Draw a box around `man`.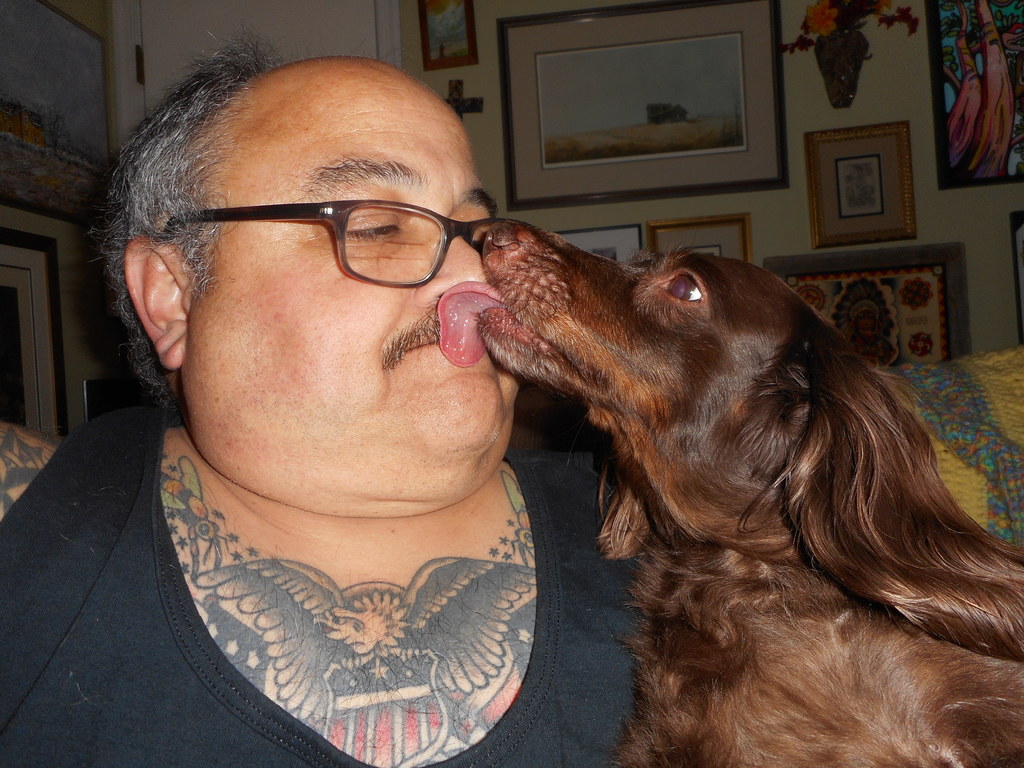
BBox(0, 14, 697, 765).
